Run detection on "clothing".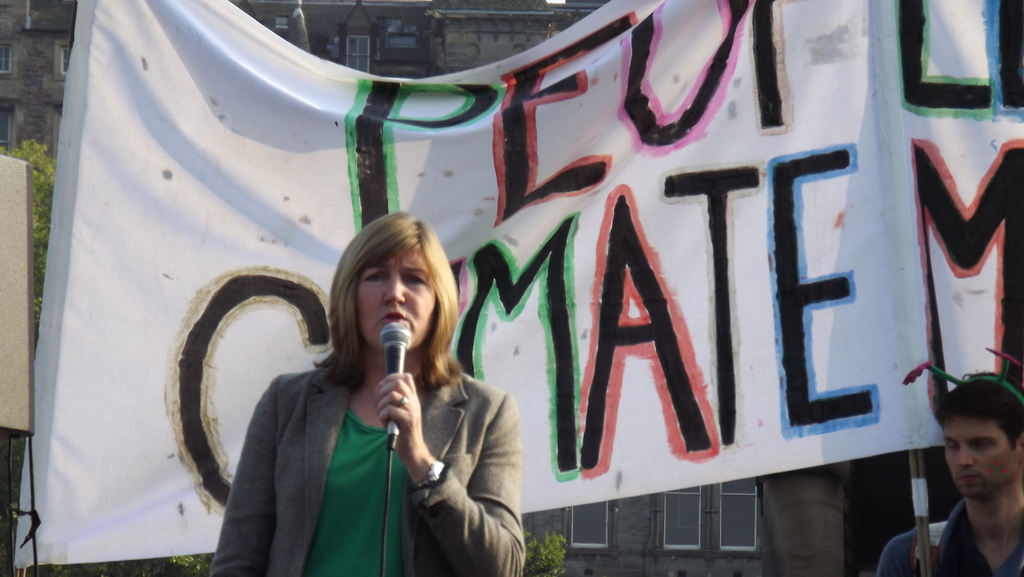
Result: {"x1": 204, "y1": 367, "x2": 528, "y2": 573}.
